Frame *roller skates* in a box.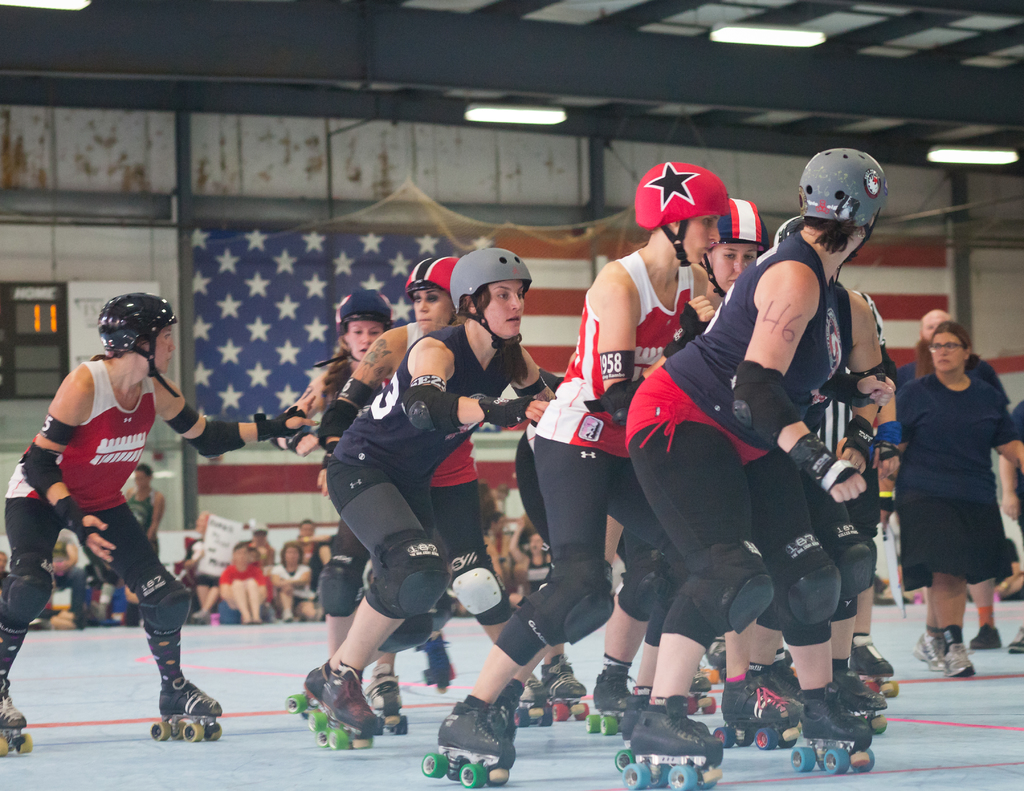
l=586, t=662, r=632, b=736.
